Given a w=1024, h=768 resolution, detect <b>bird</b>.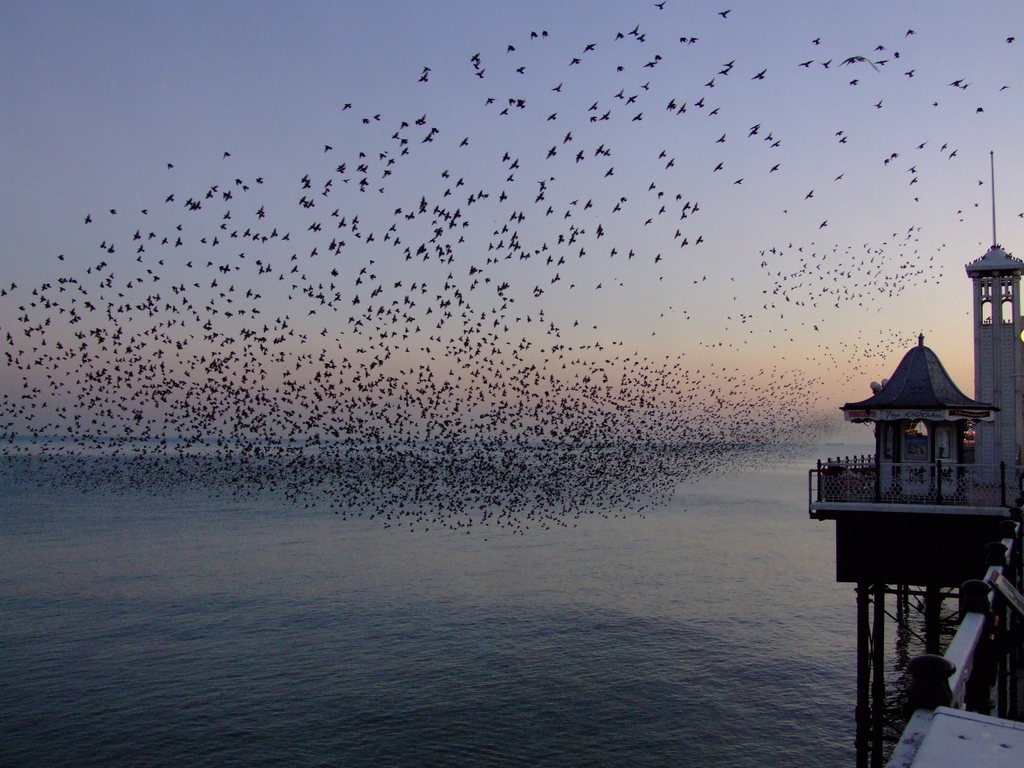
(left=613, top=29, right=625, bottom=39).
